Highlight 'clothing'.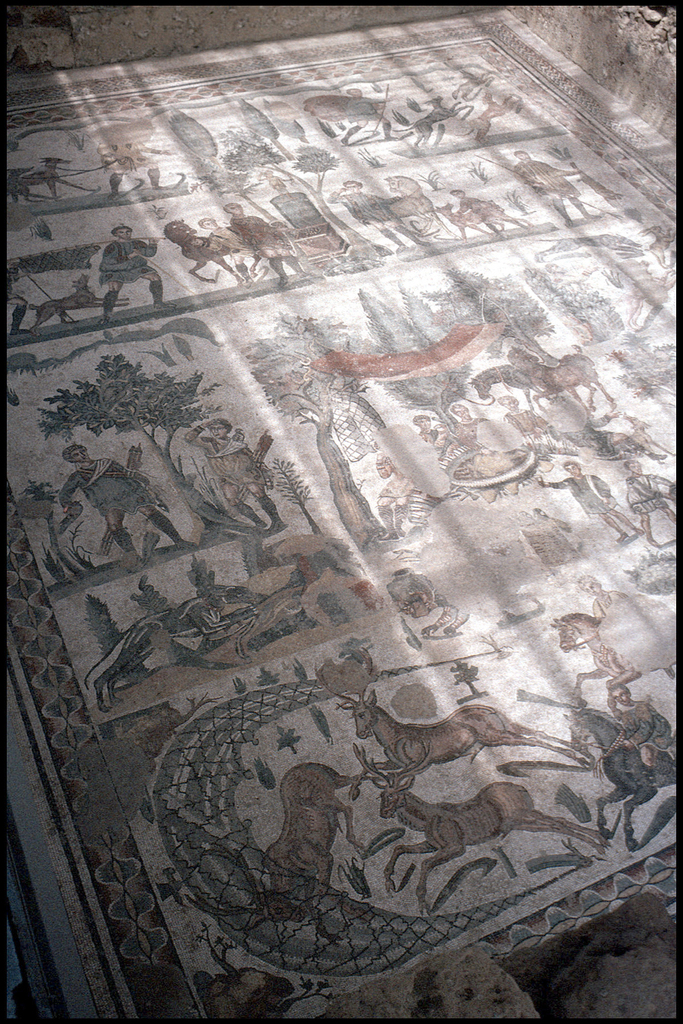
Highlighted region: [left=371, top=459, right=420, bottom=502].
